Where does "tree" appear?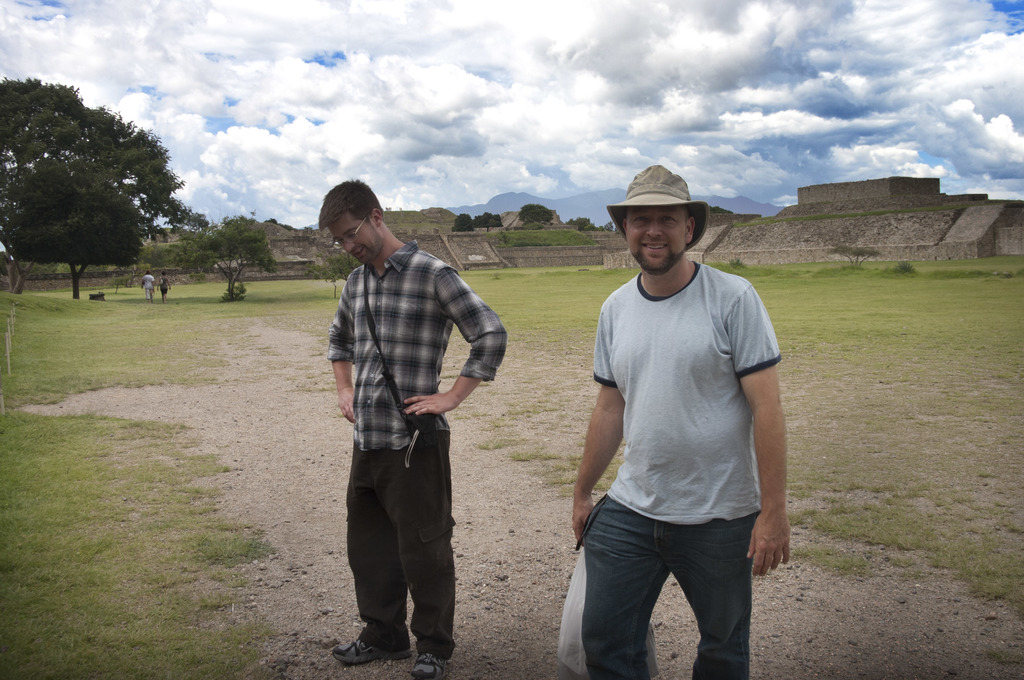
Appears at <bbox>474, 212, 504, 226</bbox>.
